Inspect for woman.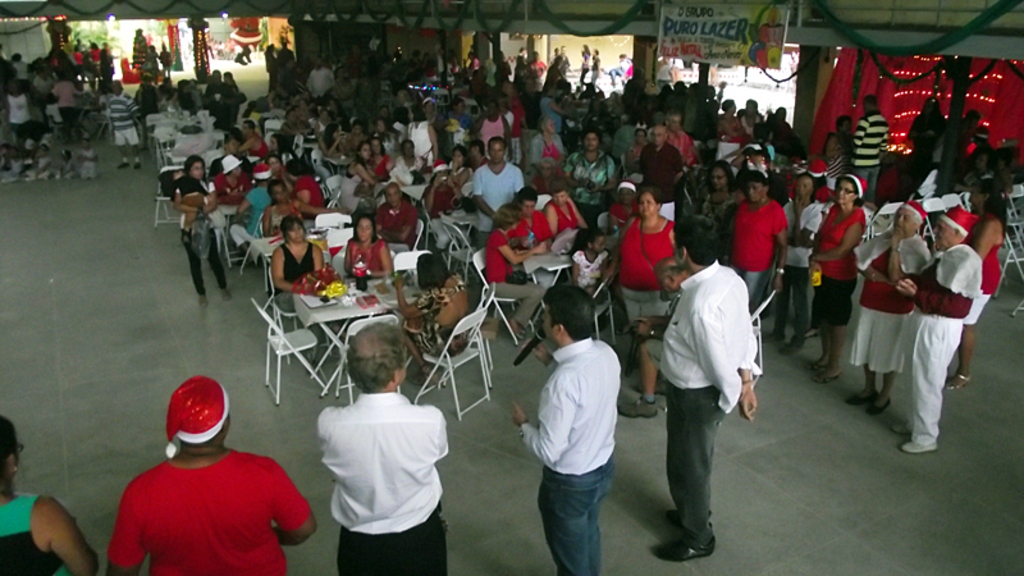
Inspection: 340,141,375,209.
